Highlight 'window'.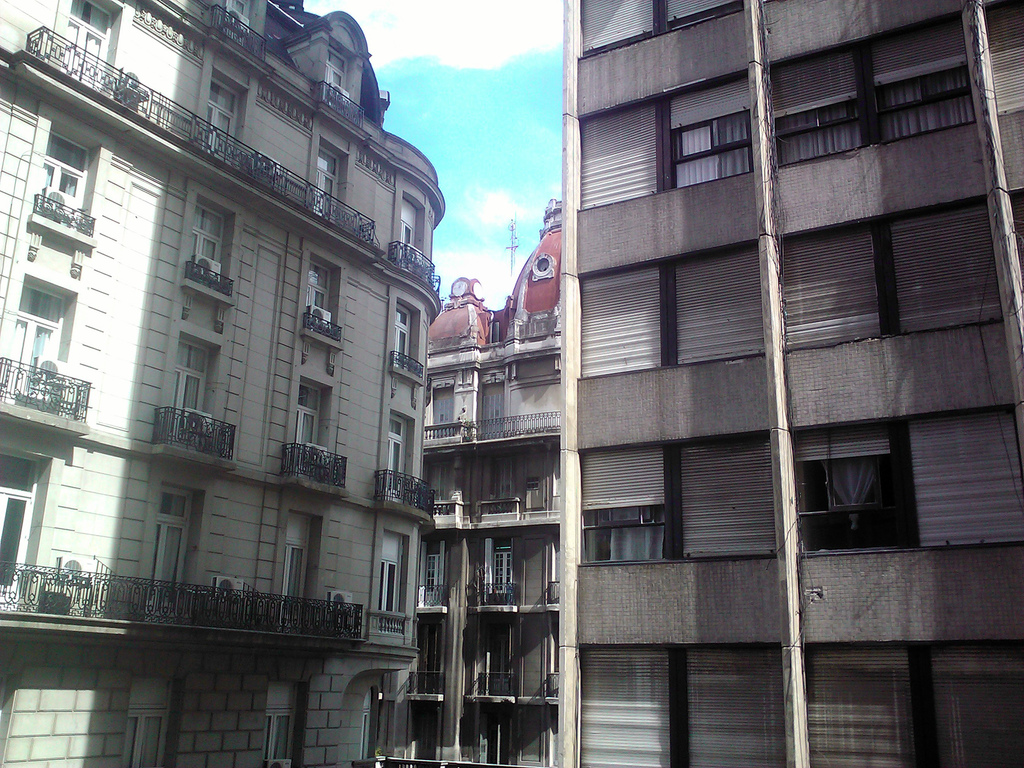
Highlighted region: (left=575, top=62, right=744, bottom=214).
